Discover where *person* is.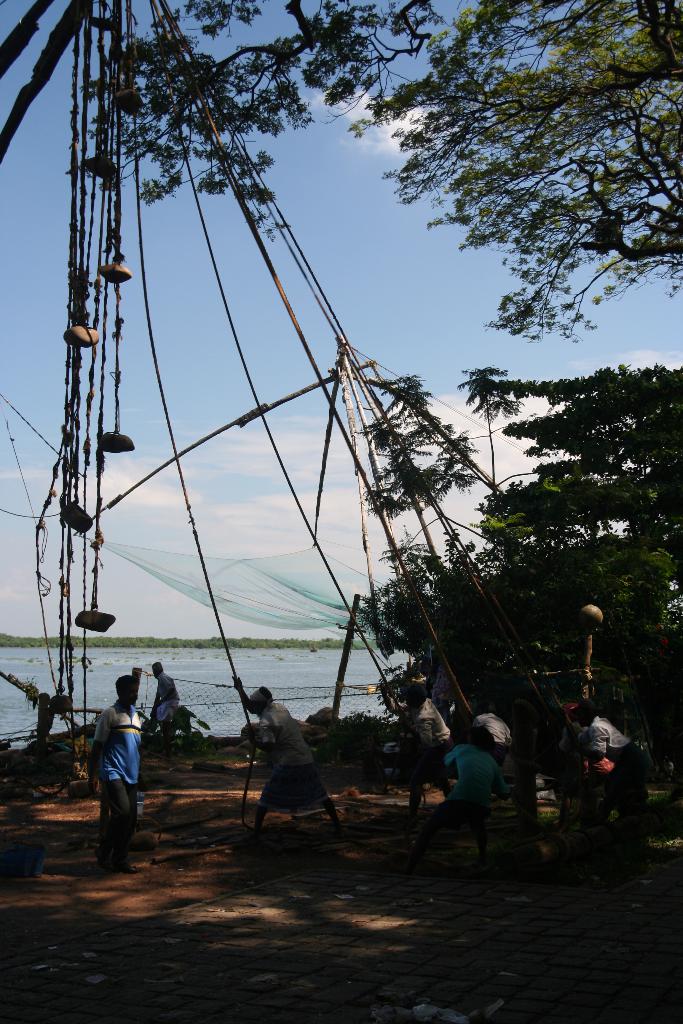
Discovered at l=416, t=729, r=523, b=865.
